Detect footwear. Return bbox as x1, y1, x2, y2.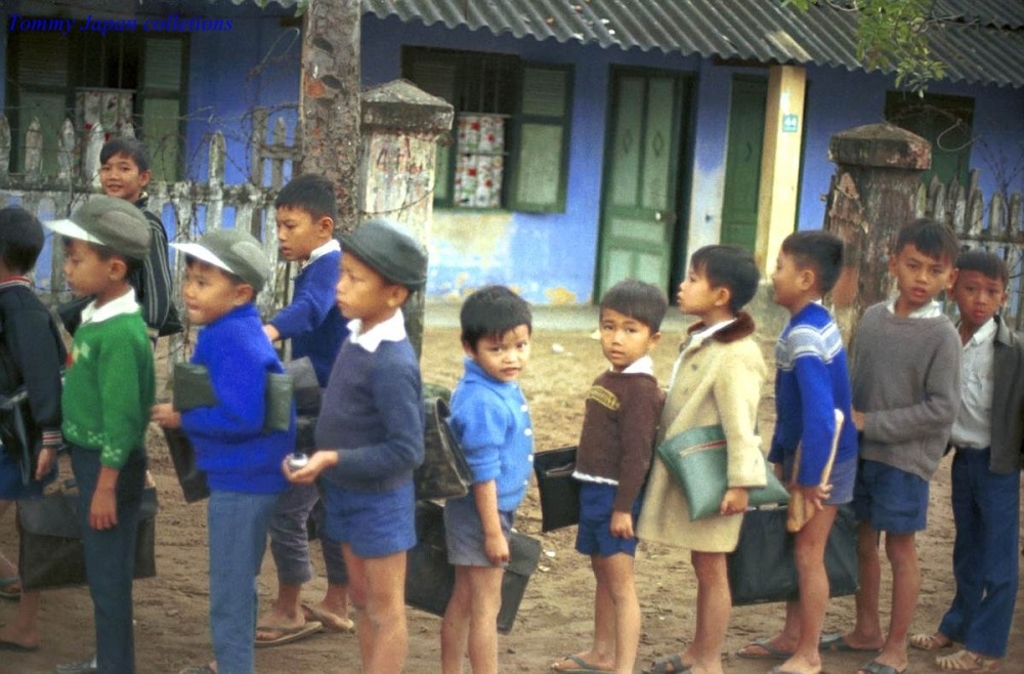
552, 649, 616, 673.
